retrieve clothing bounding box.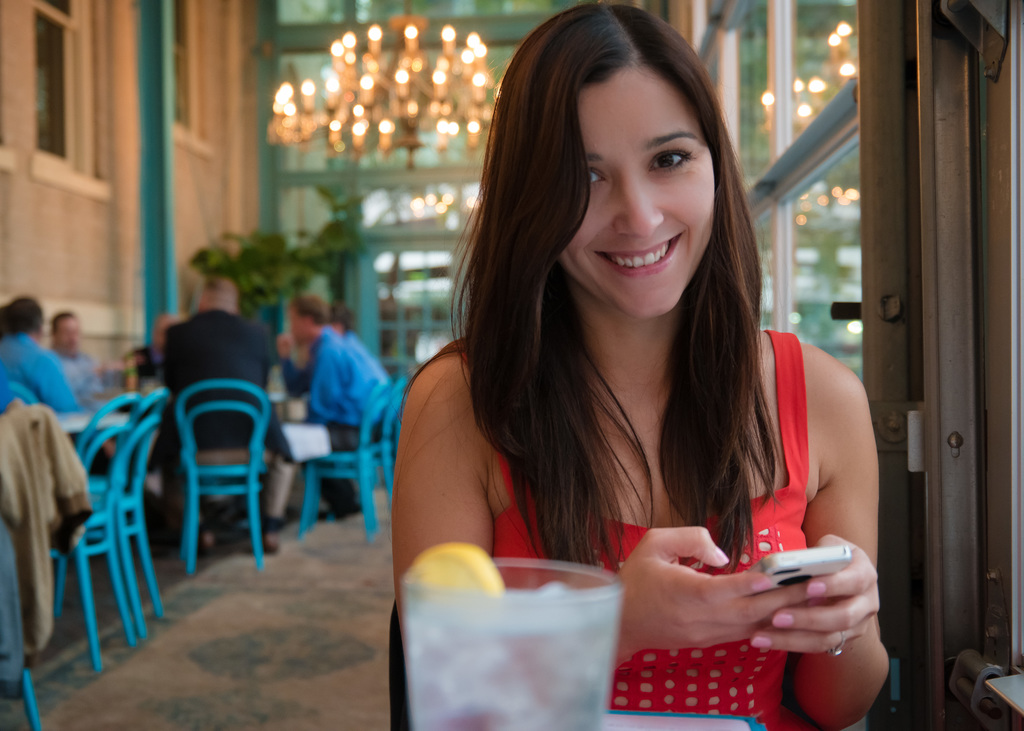
Bounding box: 362, 189, 906, 698.
